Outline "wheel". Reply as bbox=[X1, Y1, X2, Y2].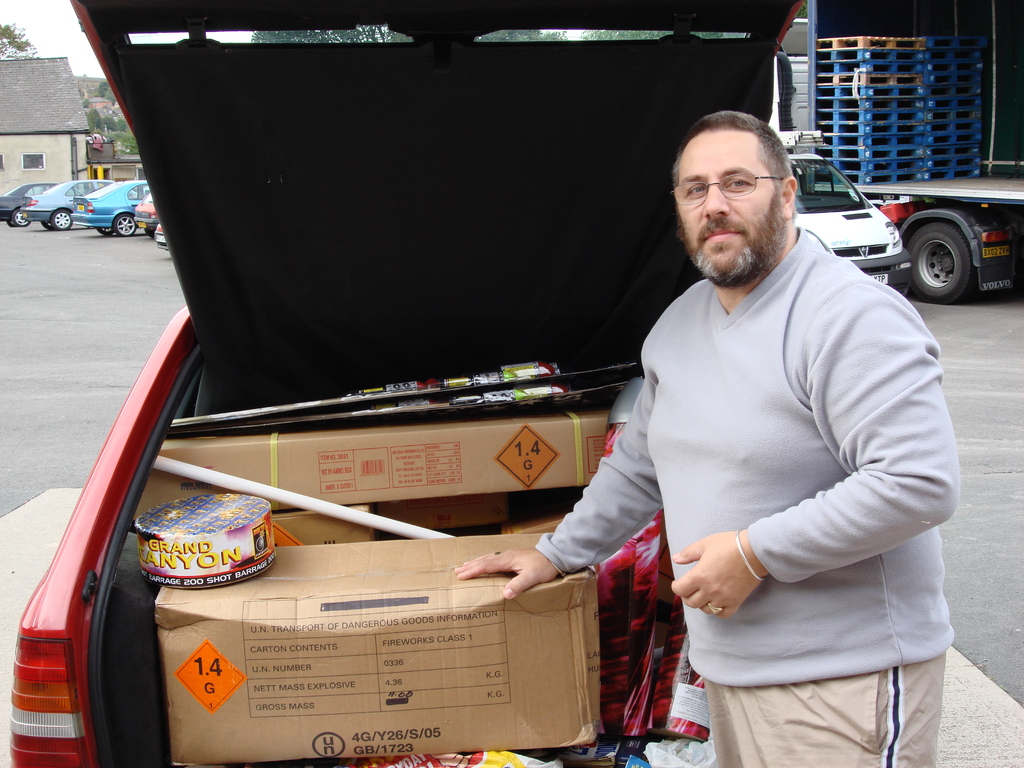
bbox=[905, 223, 983, 305].
